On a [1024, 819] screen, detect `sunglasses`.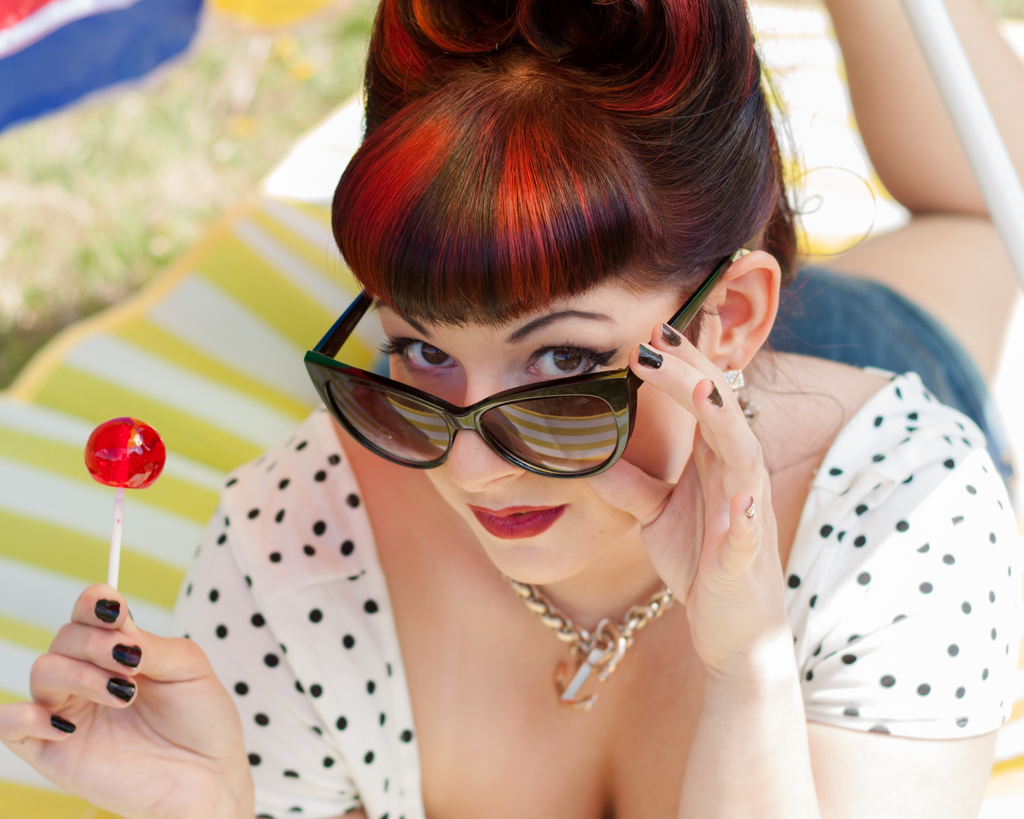
(x1=302, y1=241, x2=747, y2=492).
